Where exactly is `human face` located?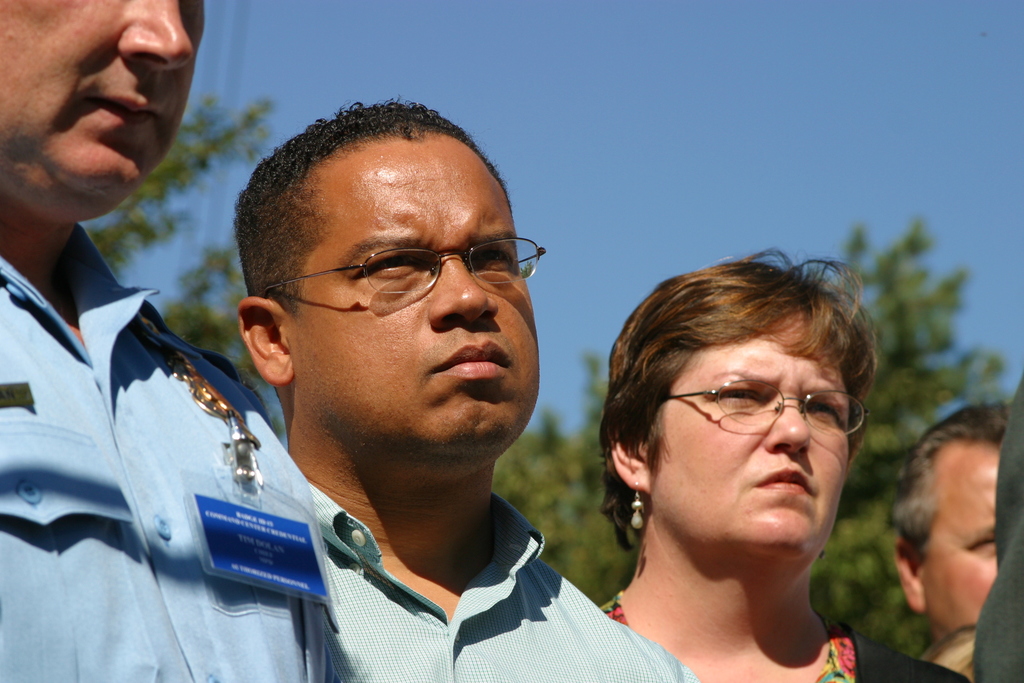
Its bounding box is region(909, 446, 1001, 639).
